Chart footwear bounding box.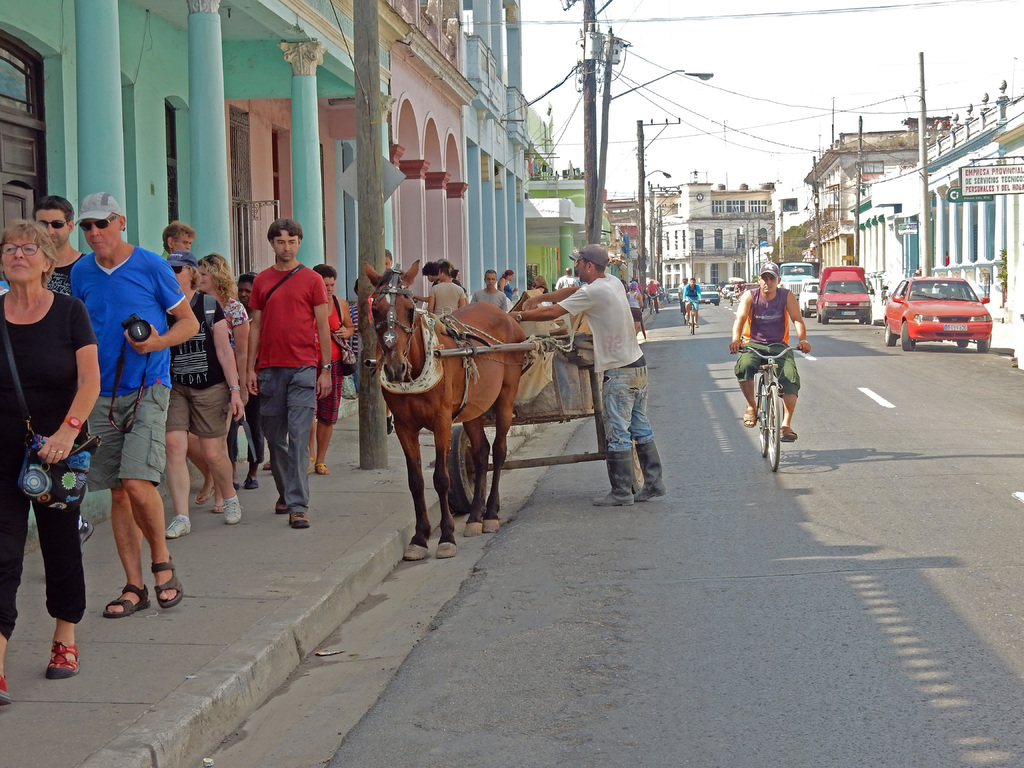
Charted: <region>243, 472, 259, 490</region>.
